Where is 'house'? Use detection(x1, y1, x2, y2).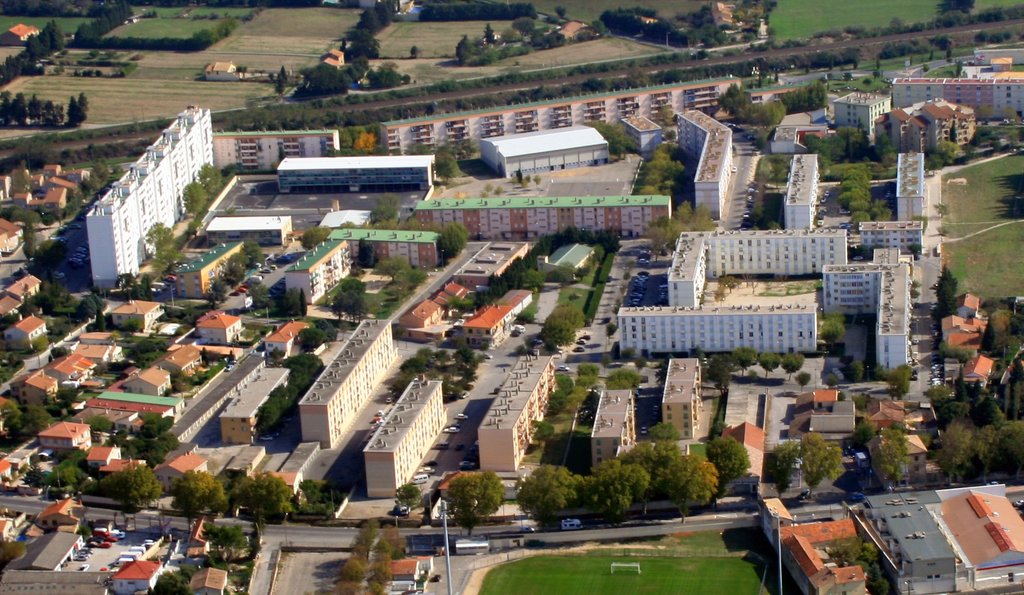
detection(55, 357, 94, 378).
